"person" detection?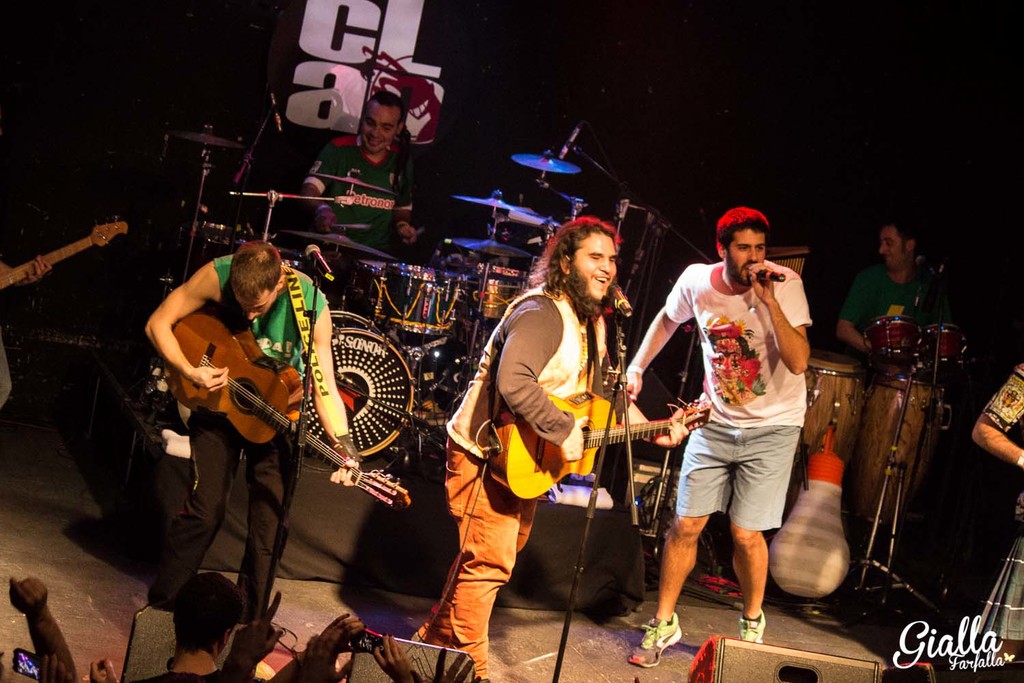
{"x1": 136, "y1": 241, "x2": 362, "y2": 643}
